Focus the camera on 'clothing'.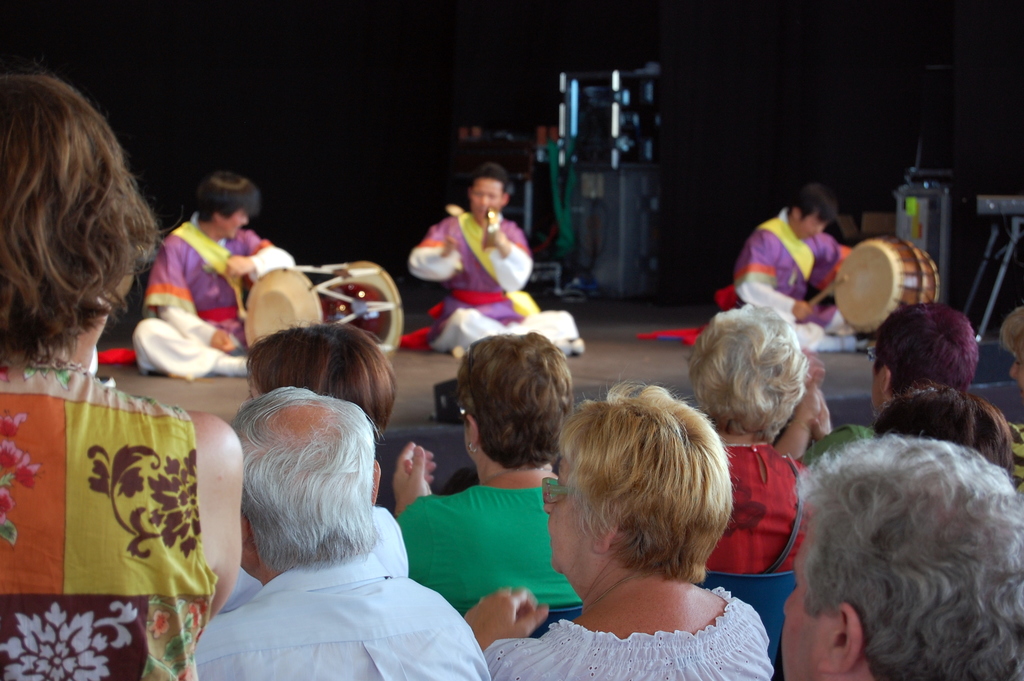
Focus region: 0:351:220:680.
